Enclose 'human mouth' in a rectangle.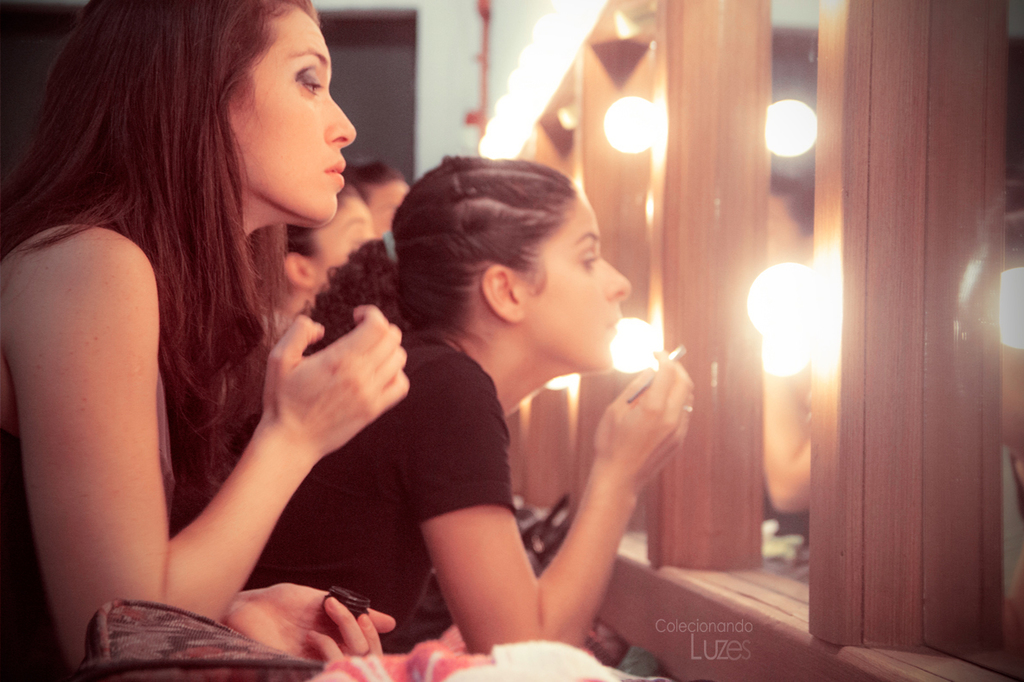
rect(323, 157, 345, 182).
